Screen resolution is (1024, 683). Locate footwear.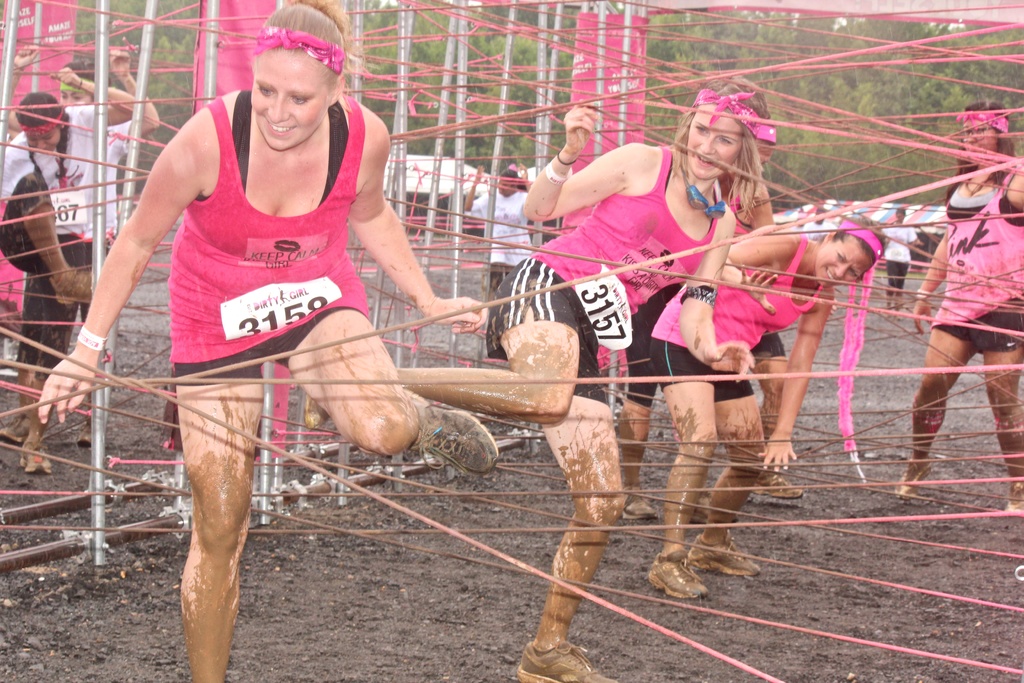
select_region(19, 444, 53, 474).
